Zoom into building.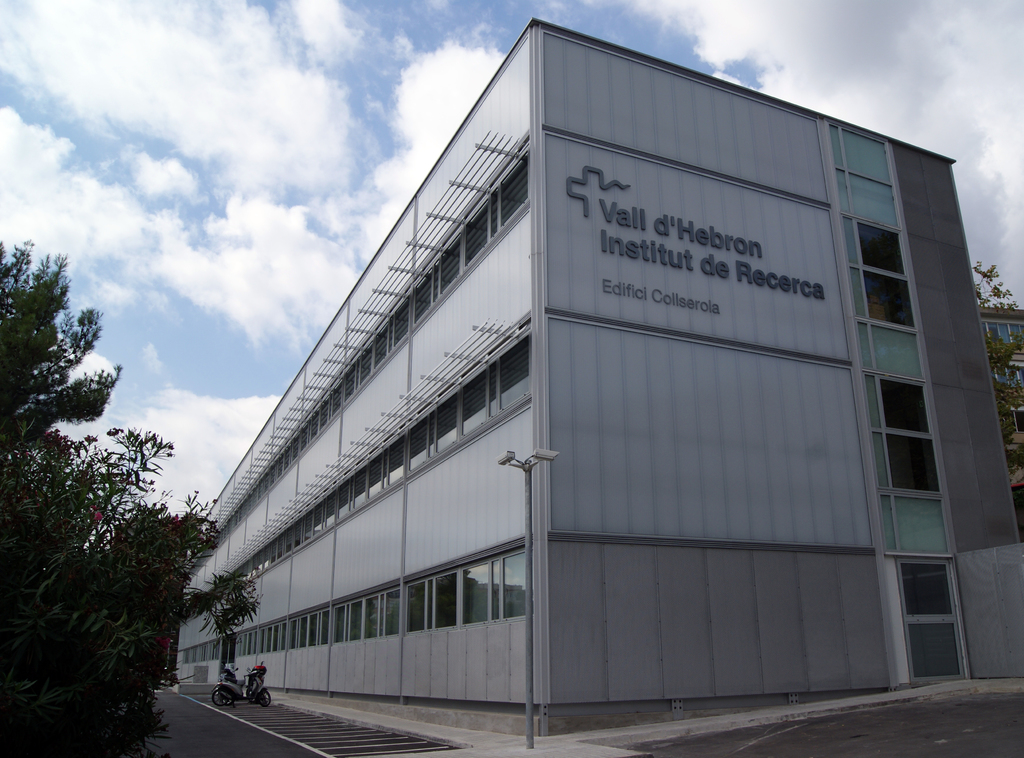
Zoom target: {"left": 162, "top": 15, "right": 1020, "bottom": 739}.
